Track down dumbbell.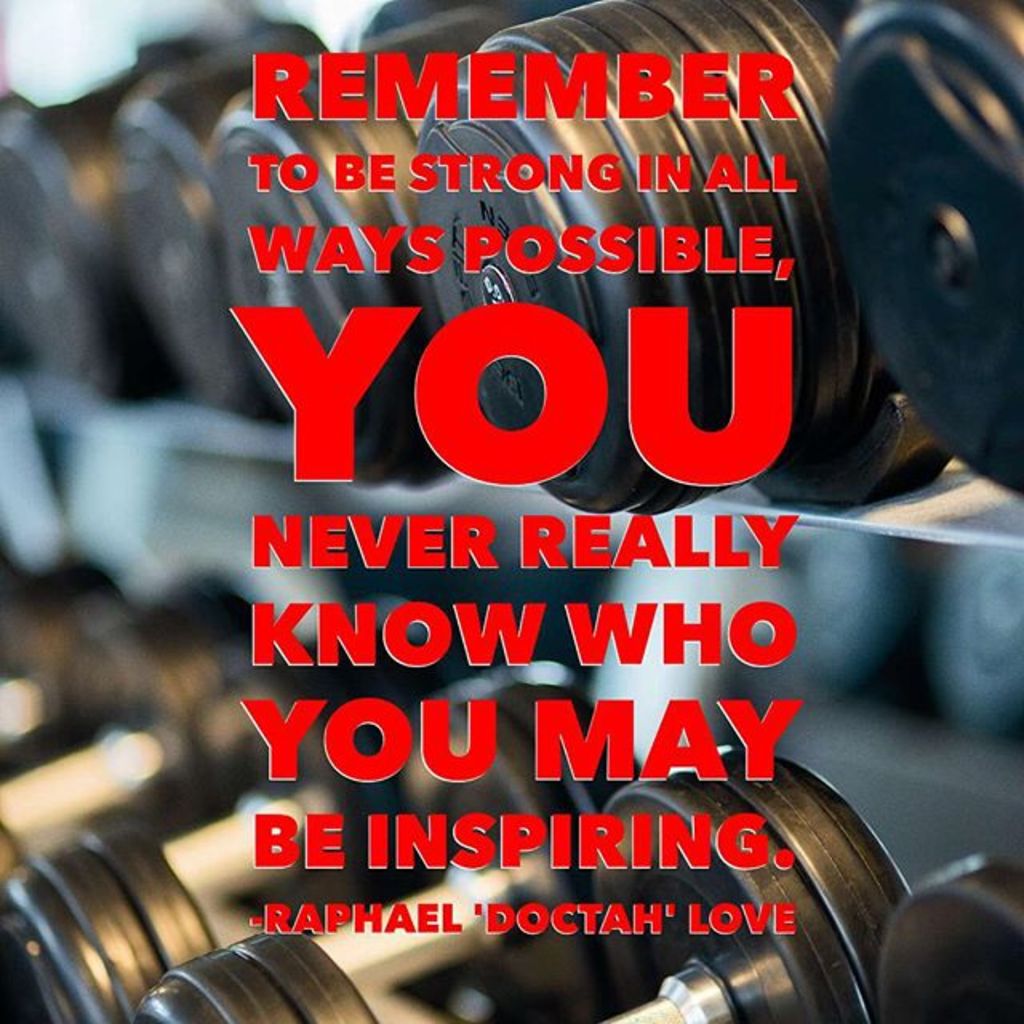
Tracked to box=[114, 0, 483, 397].
